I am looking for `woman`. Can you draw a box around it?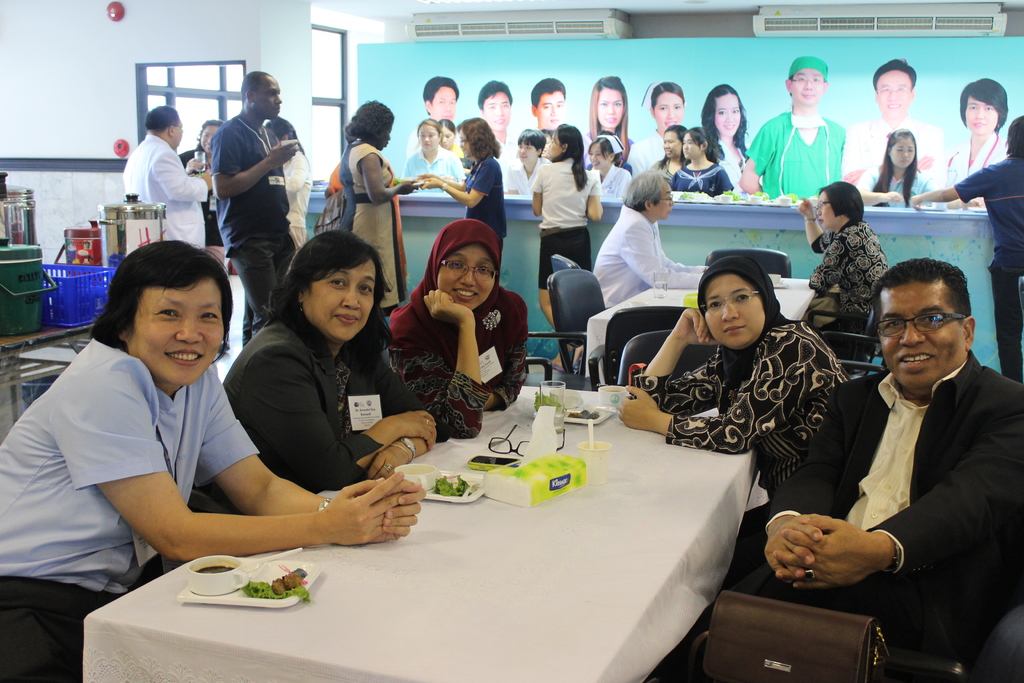
Sure, the bounding box is locate(496, 128, 552, 195).
